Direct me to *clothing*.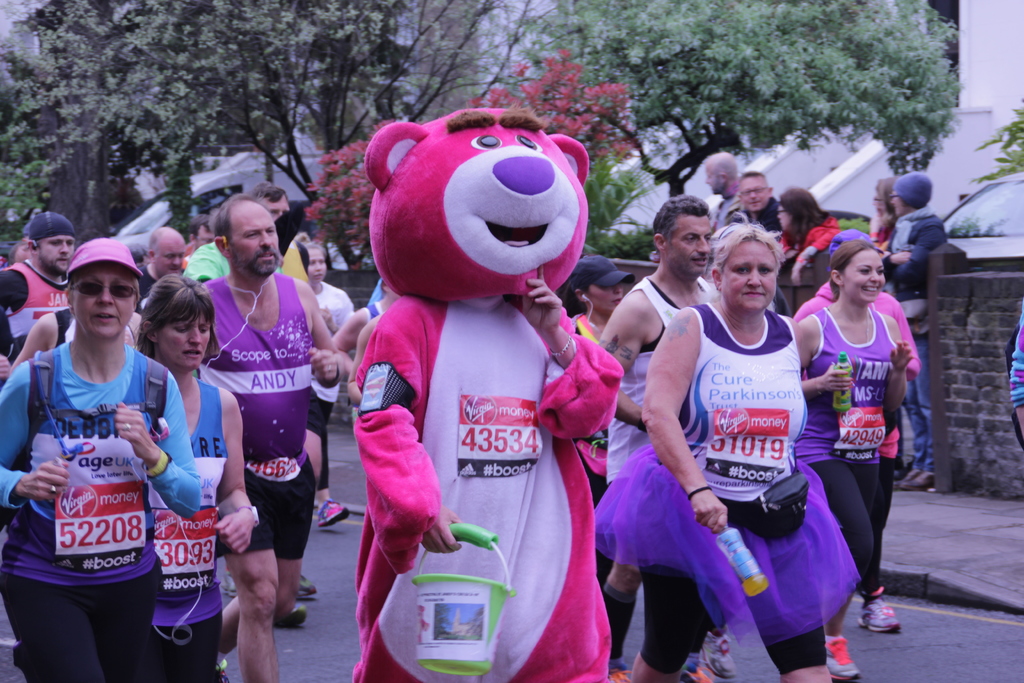
Direction: rect(1007, 311, 1023, 405).
